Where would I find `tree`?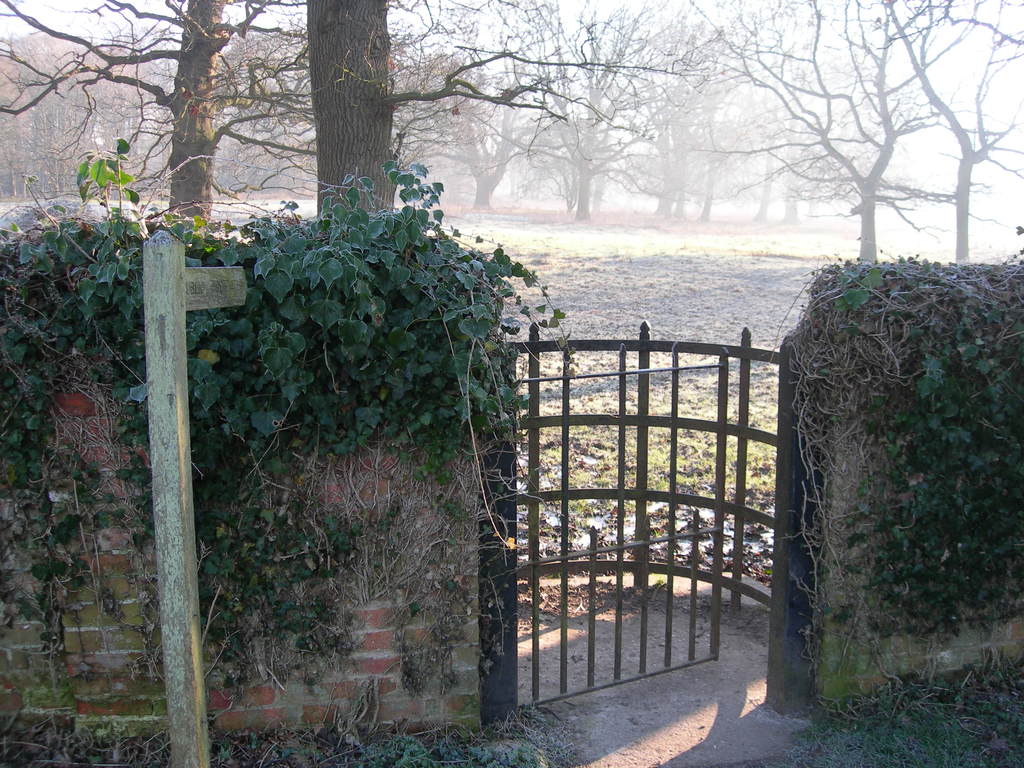
At 515/101/599/214.
